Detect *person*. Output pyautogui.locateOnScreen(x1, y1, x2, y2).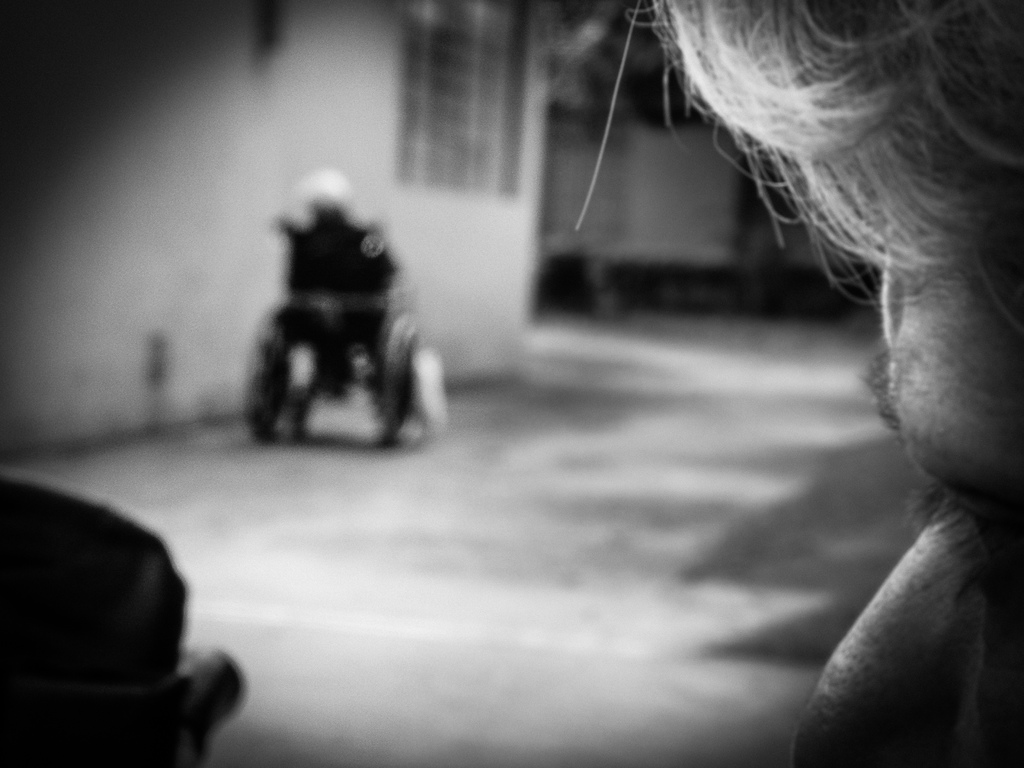
pyautogui.locateOnScreen(246, 164, 426, 461).
